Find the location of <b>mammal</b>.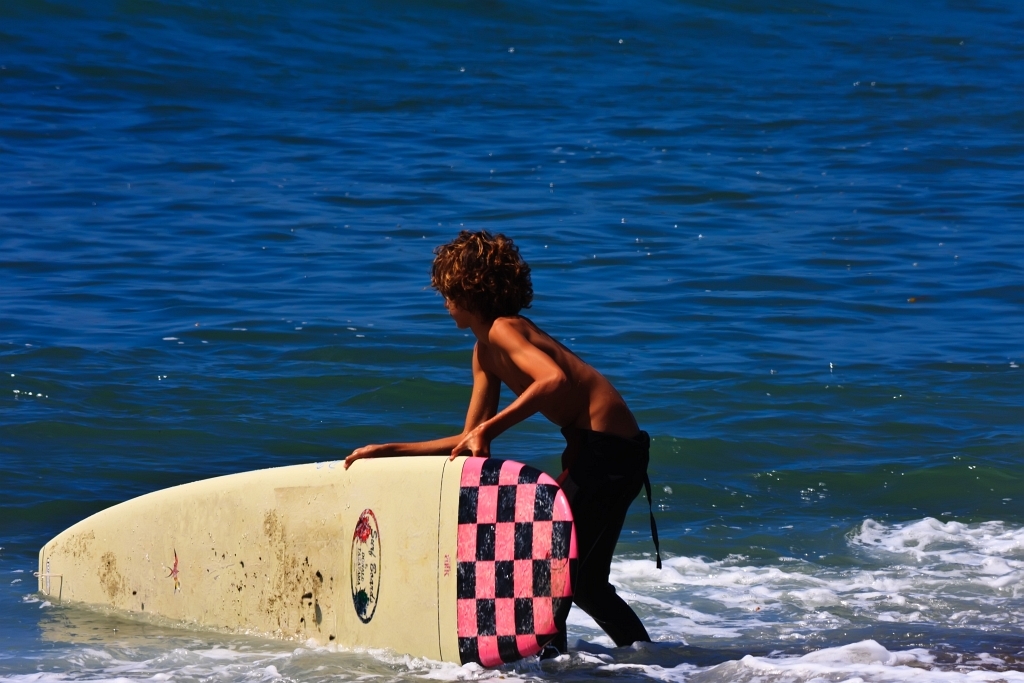
Location: BBox(337, 227, 649, 640).
